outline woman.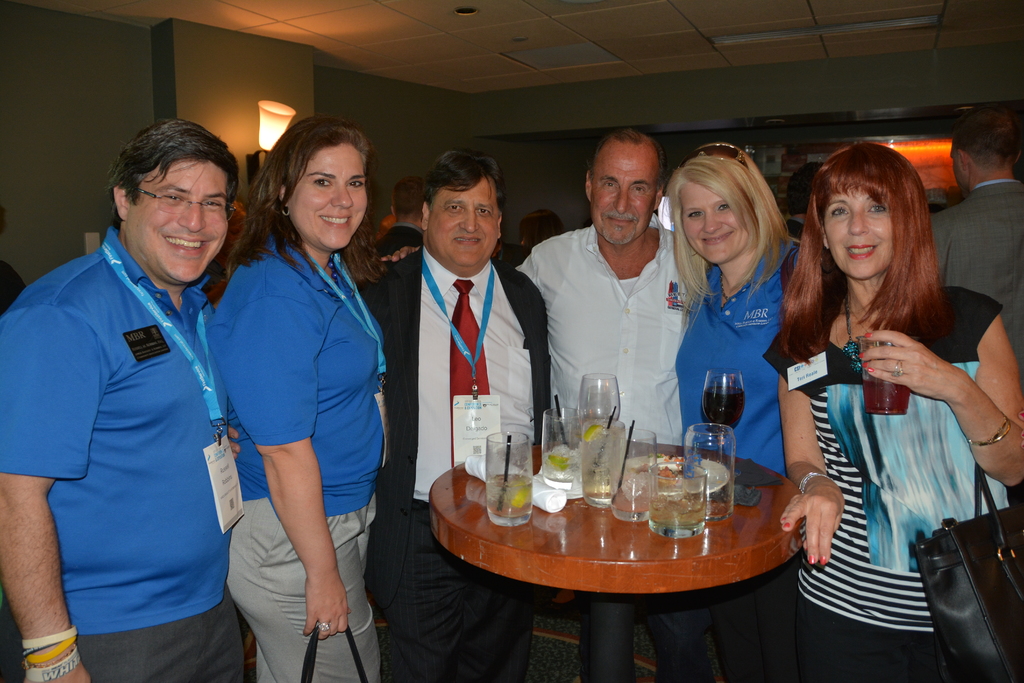
Outline: <box>196,122,394,682</box>.
